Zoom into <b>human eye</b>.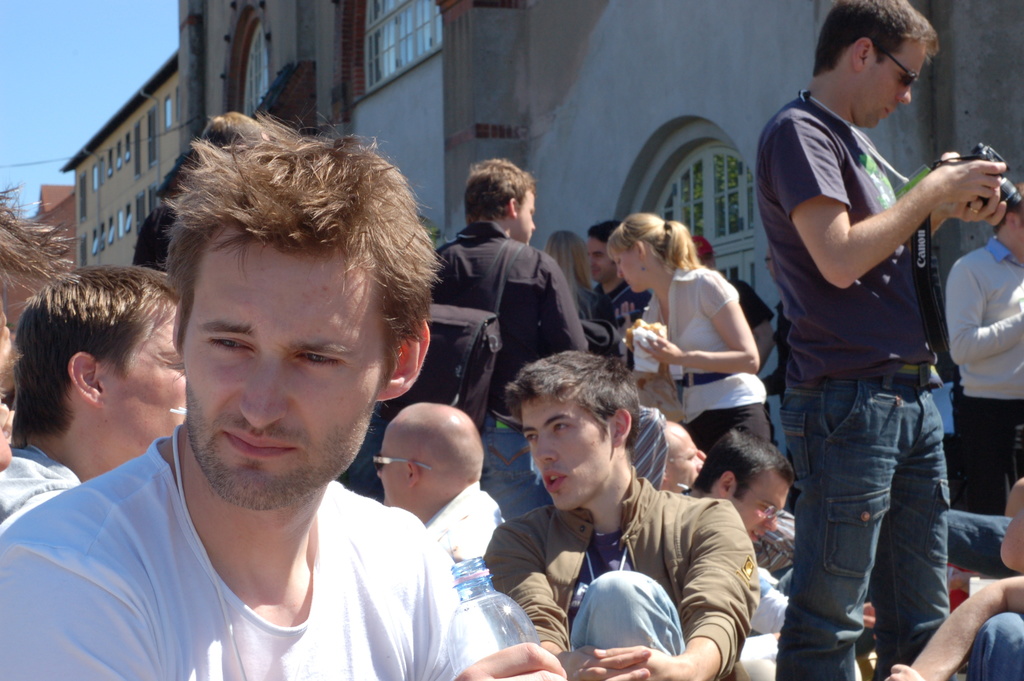
Zoom target: [552,422,577,431].
